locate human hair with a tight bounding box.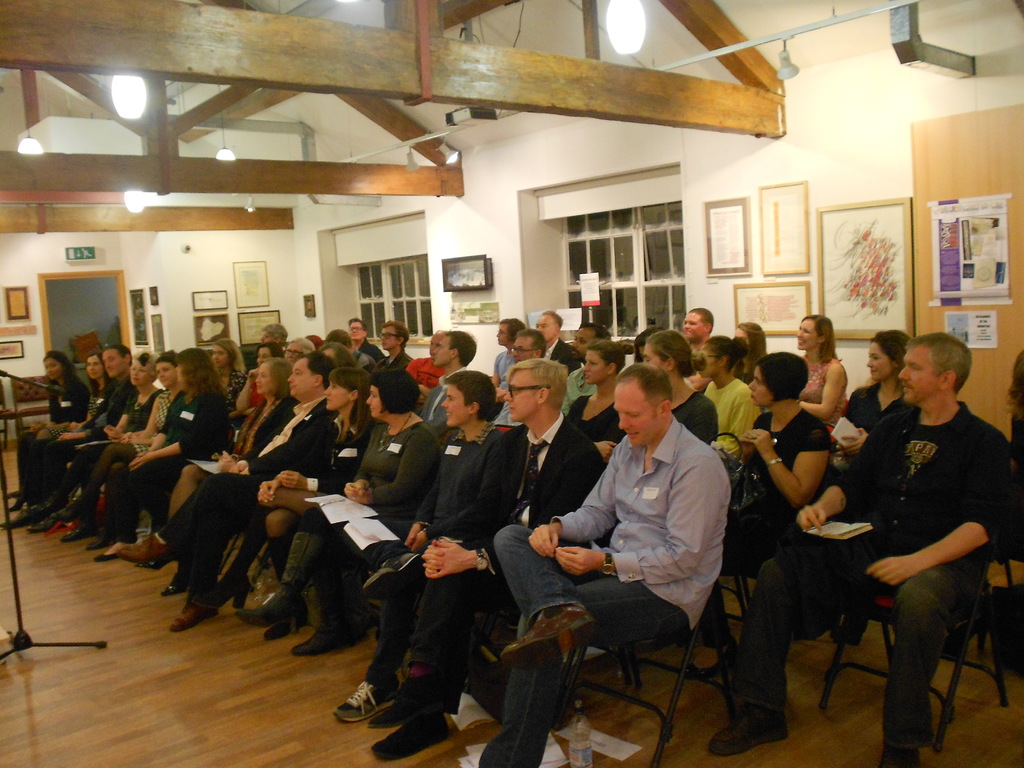
741,319,770,359.
